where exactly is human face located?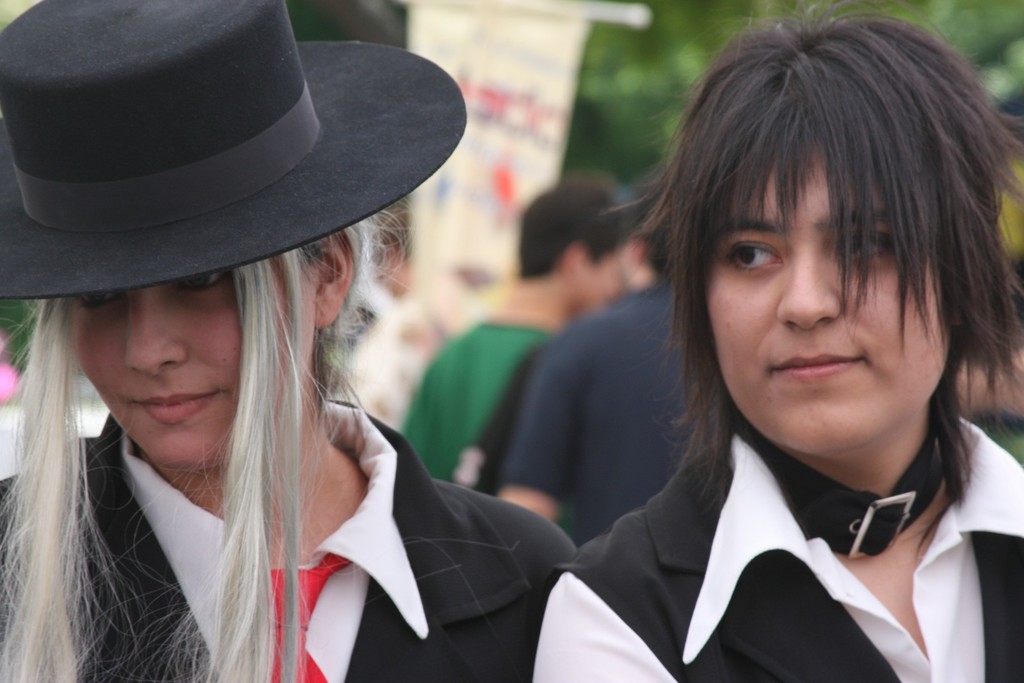
Its bounding box is box=[70, 269, 310, 470].
